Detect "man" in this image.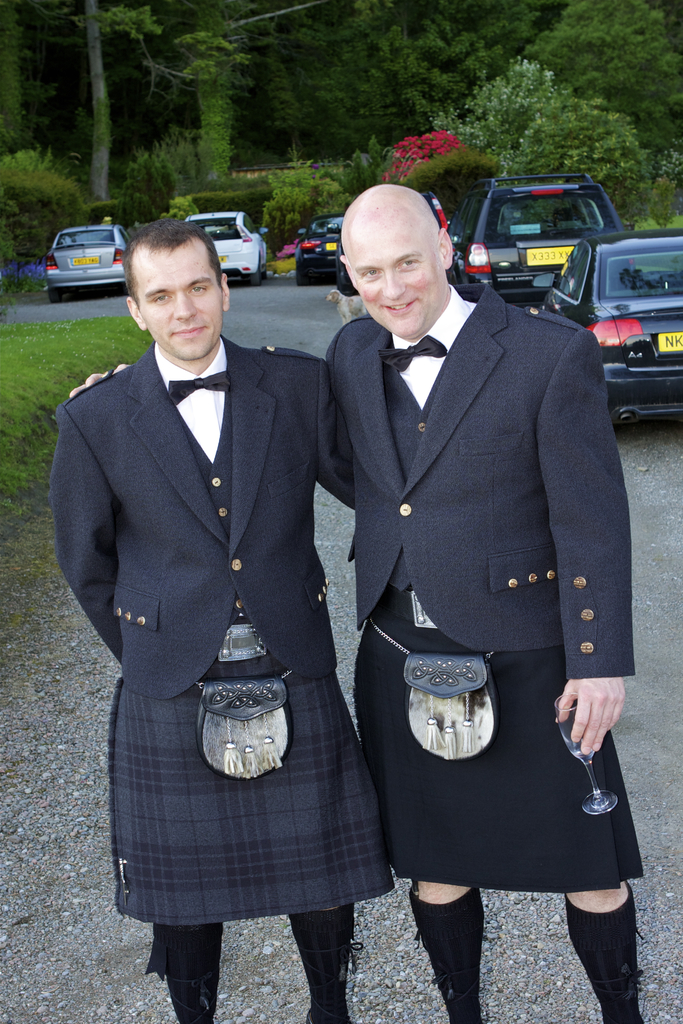
Detection: select_region(302, 156, 627, 975).
